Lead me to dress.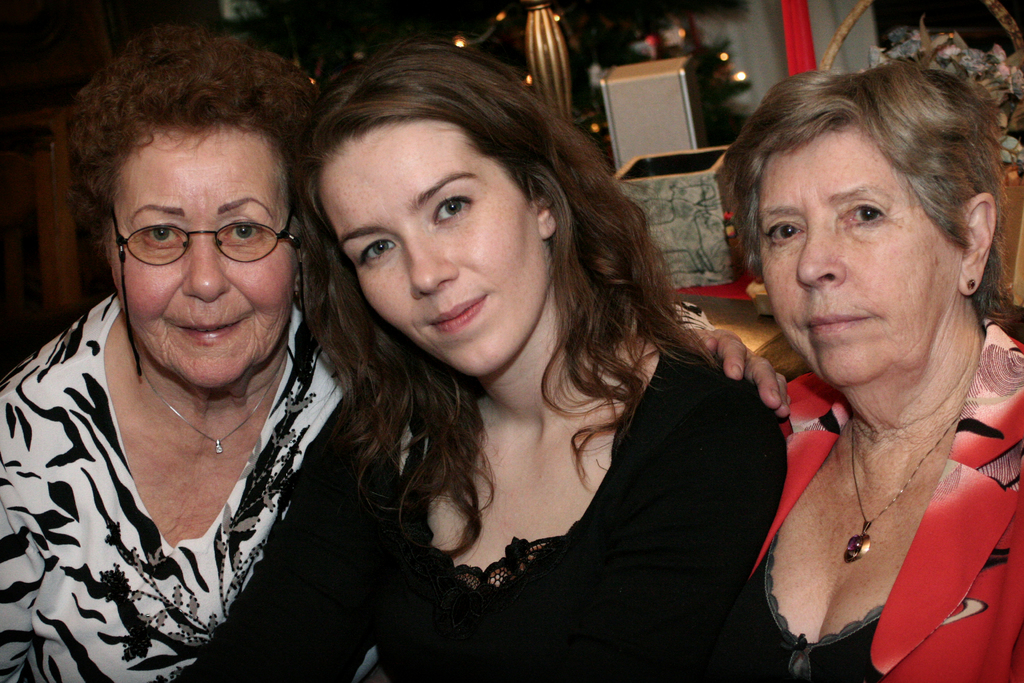
Lead to bbox=(786, 307, 1023, 682).
